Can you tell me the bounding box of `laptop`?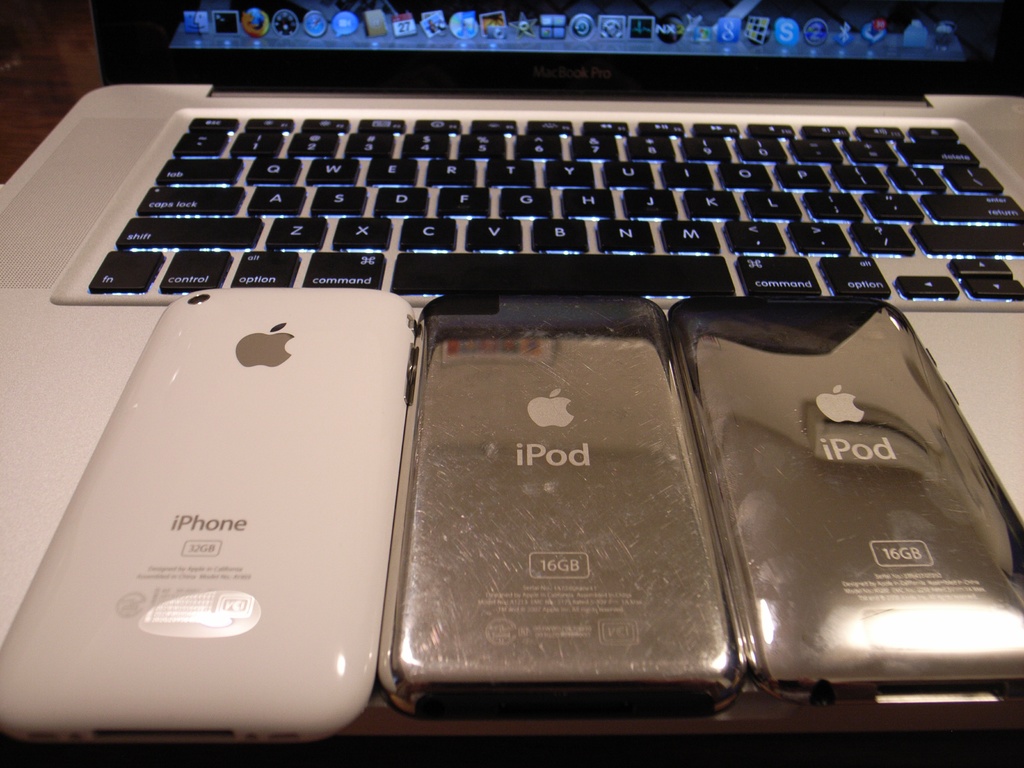
locate(0, 1, 1023, 740).
